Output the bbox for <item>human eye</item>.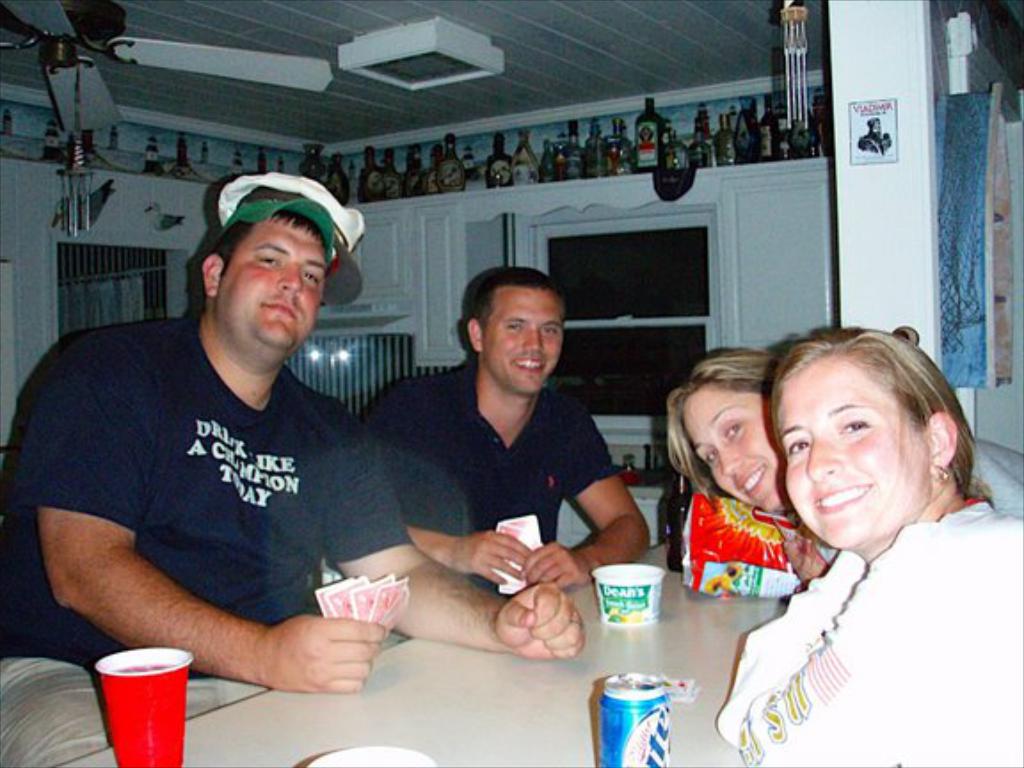
detection(700, 448, 720, 469).
